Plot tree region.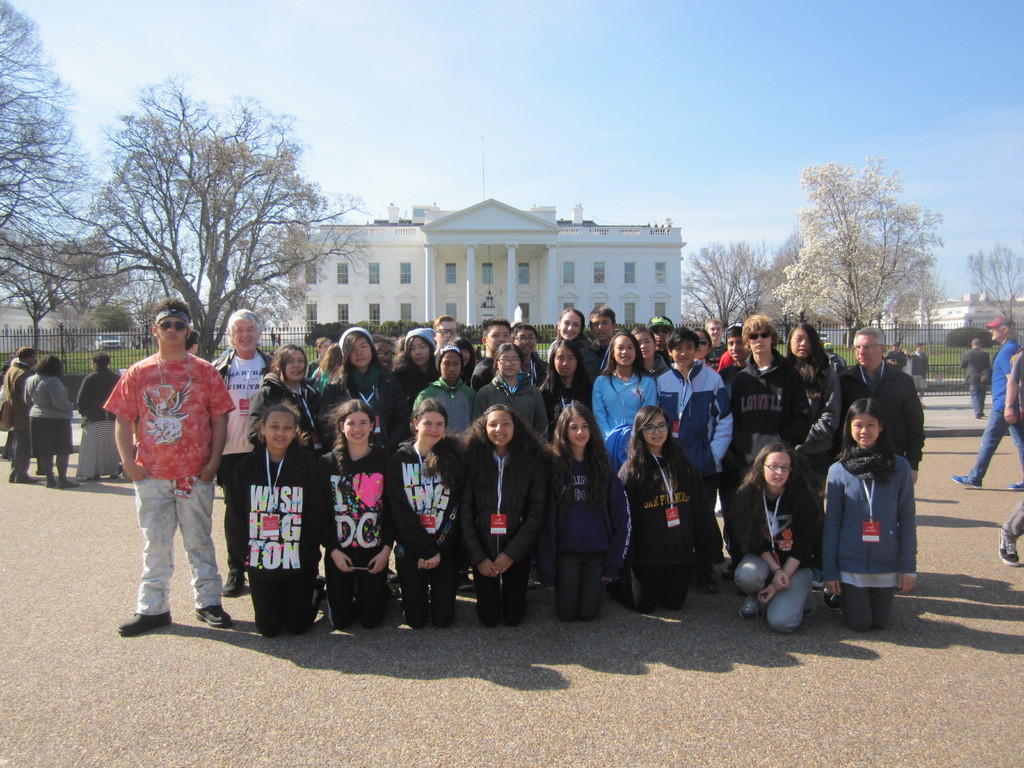
Plotted at crop(0, 0, 107, 294).
